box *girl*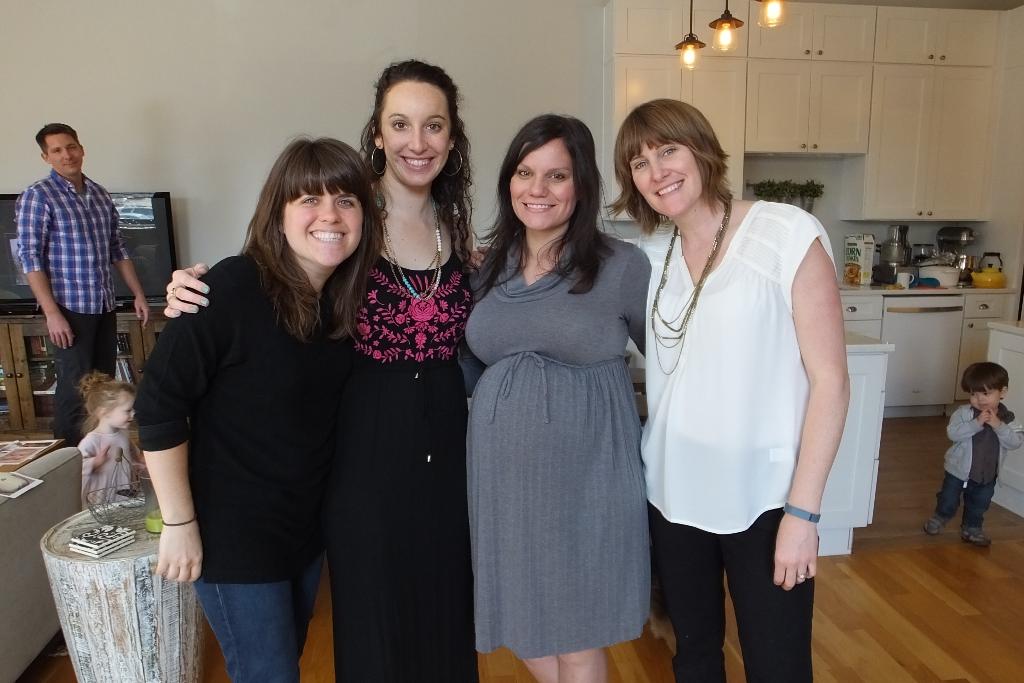
<bbox>164, 114, 653, 682</bbox>
